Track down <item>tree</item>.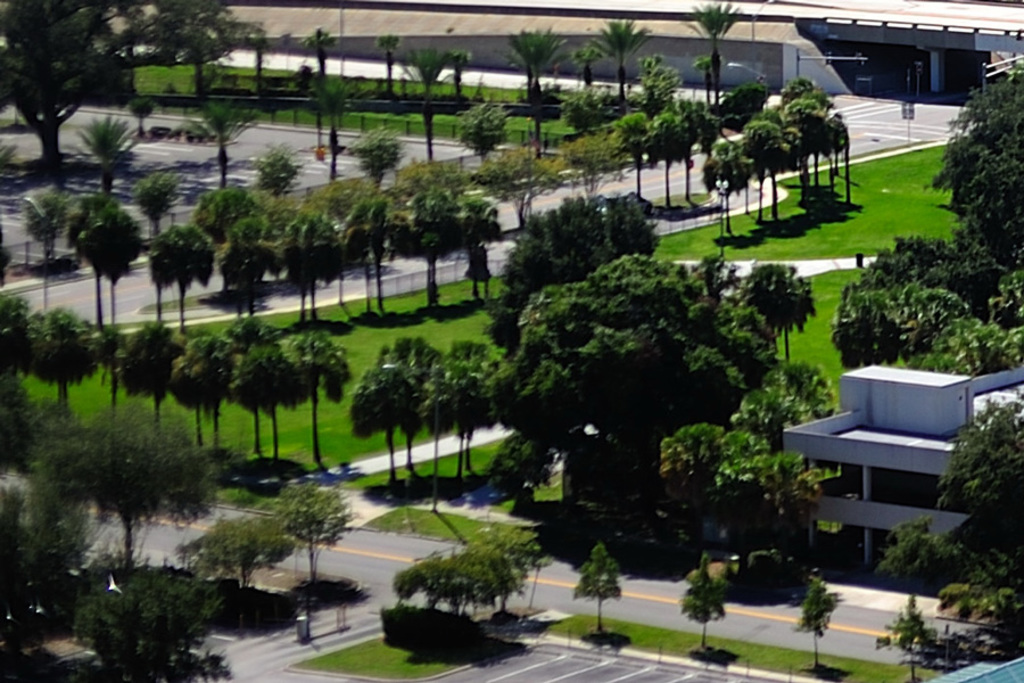
Tracked to 143,220,214,322.
